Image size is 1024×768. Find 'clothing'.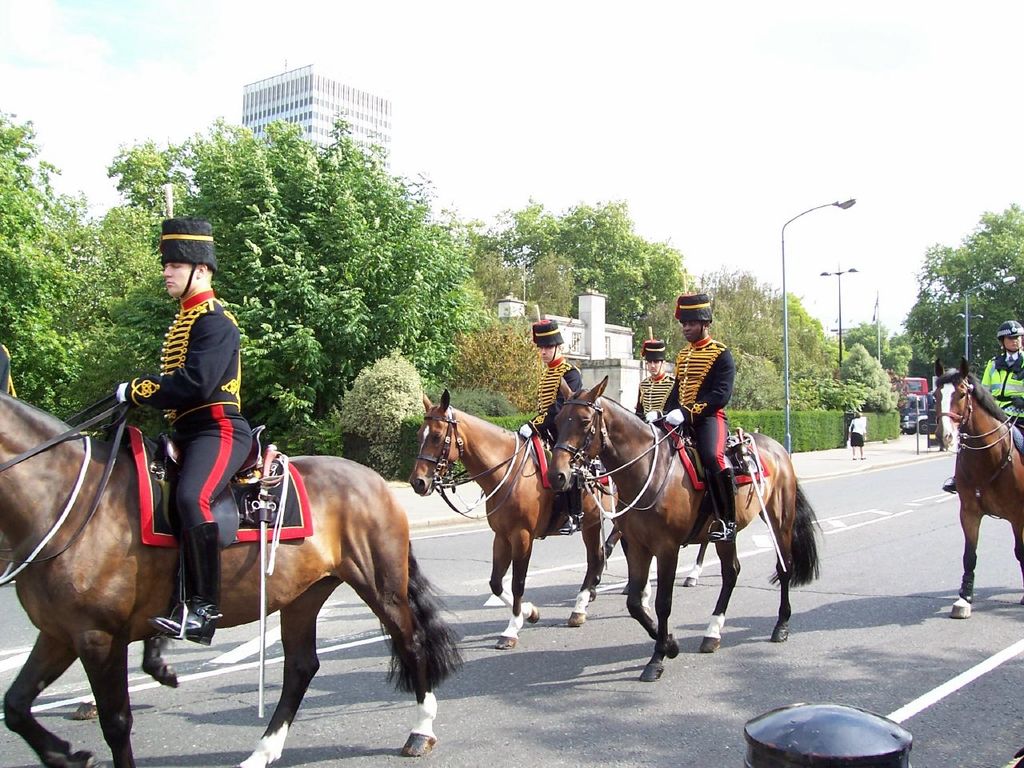
bbox(110, 282, 259, 649).
